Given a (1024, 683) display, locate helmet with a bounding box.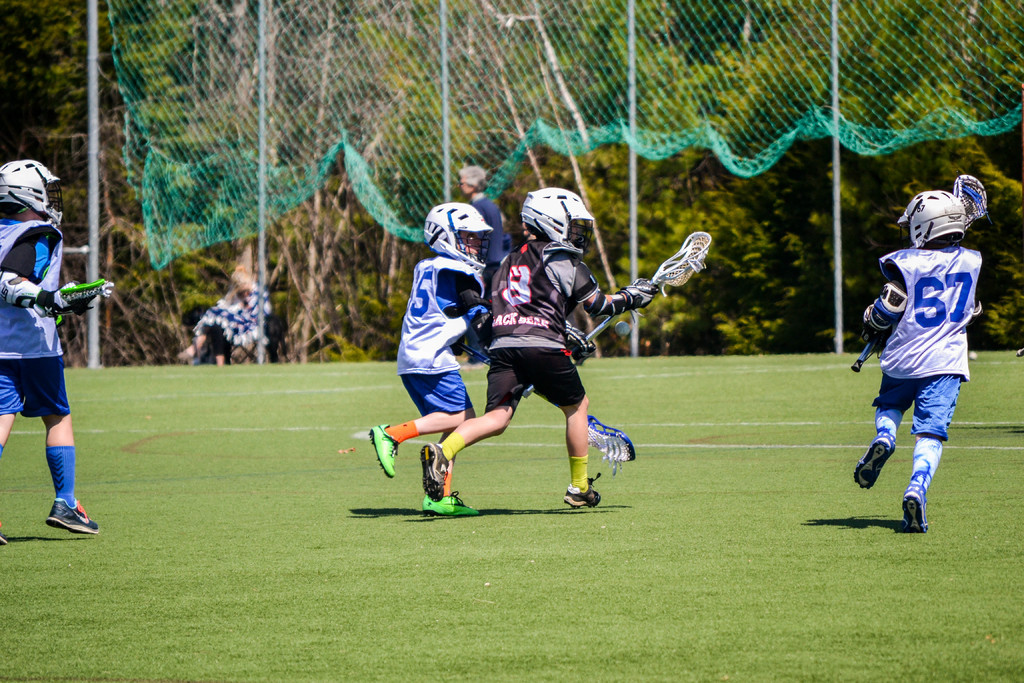
Located: 898/186/968/245.
